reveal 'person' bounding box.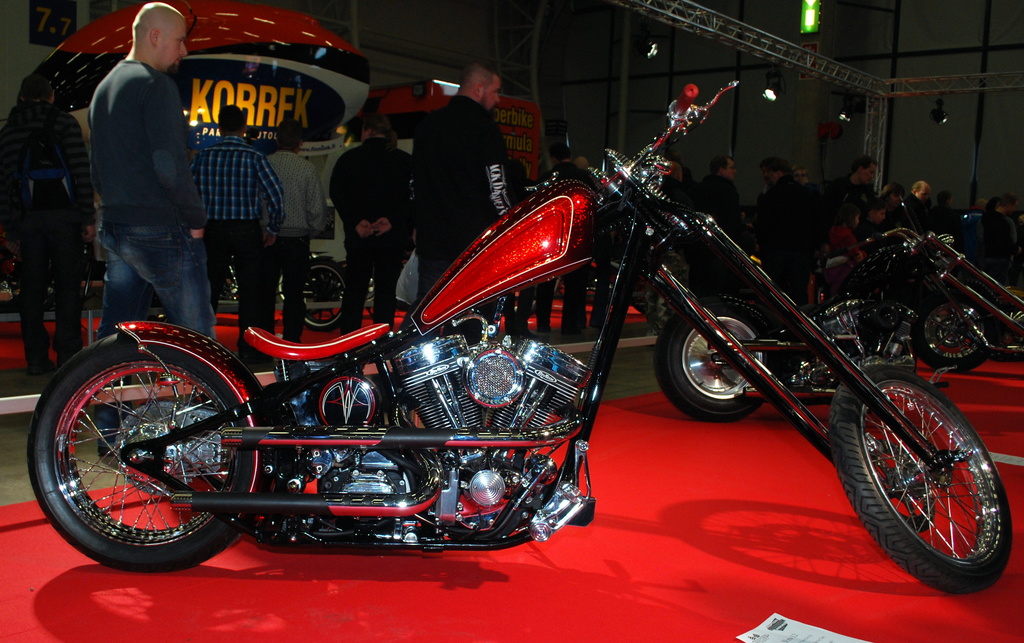
Revealed: <bbox>504, 163, 547, 337</bbox>.
